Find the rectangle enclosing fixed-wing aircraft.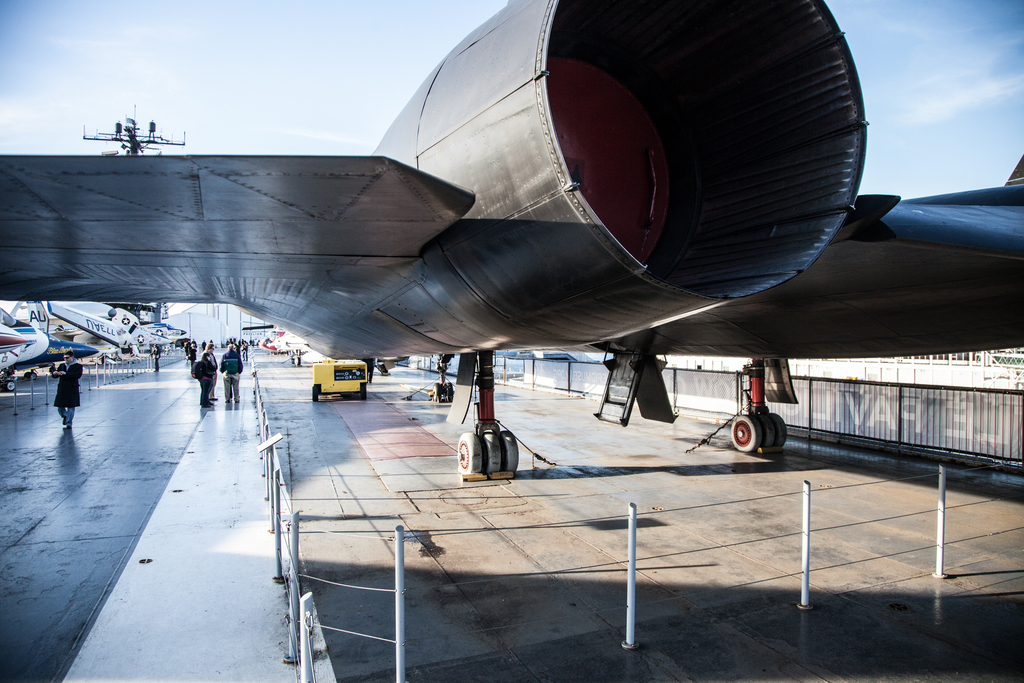
3:0:1023:472.
